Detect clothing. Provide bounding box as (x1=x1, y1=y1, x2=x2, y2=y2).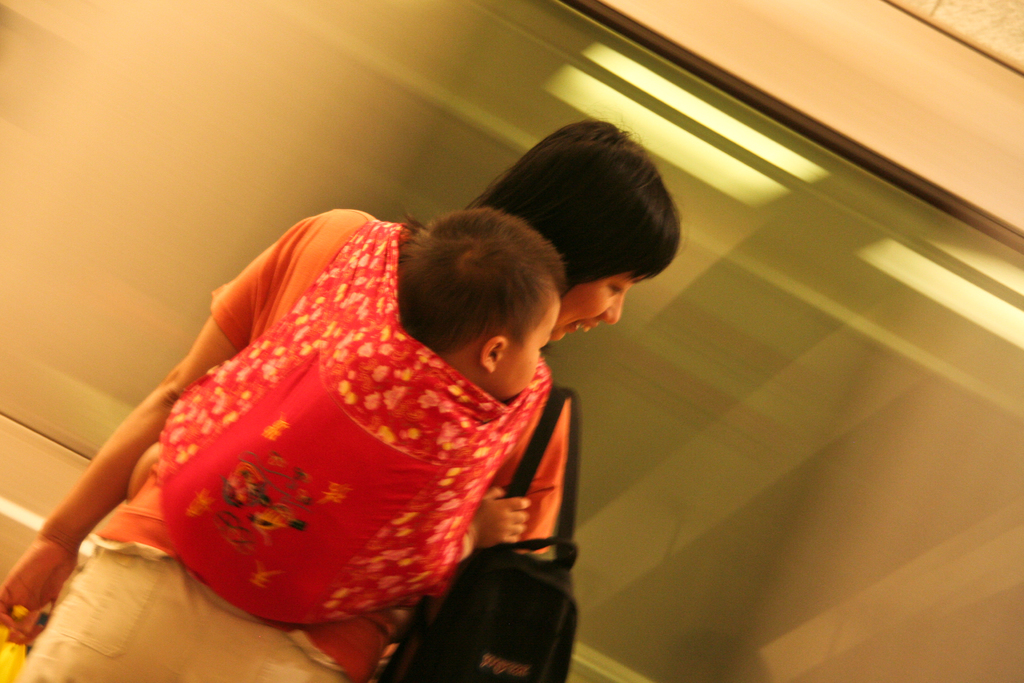
(x1=142, y1=236, x2=559, y2=662).
